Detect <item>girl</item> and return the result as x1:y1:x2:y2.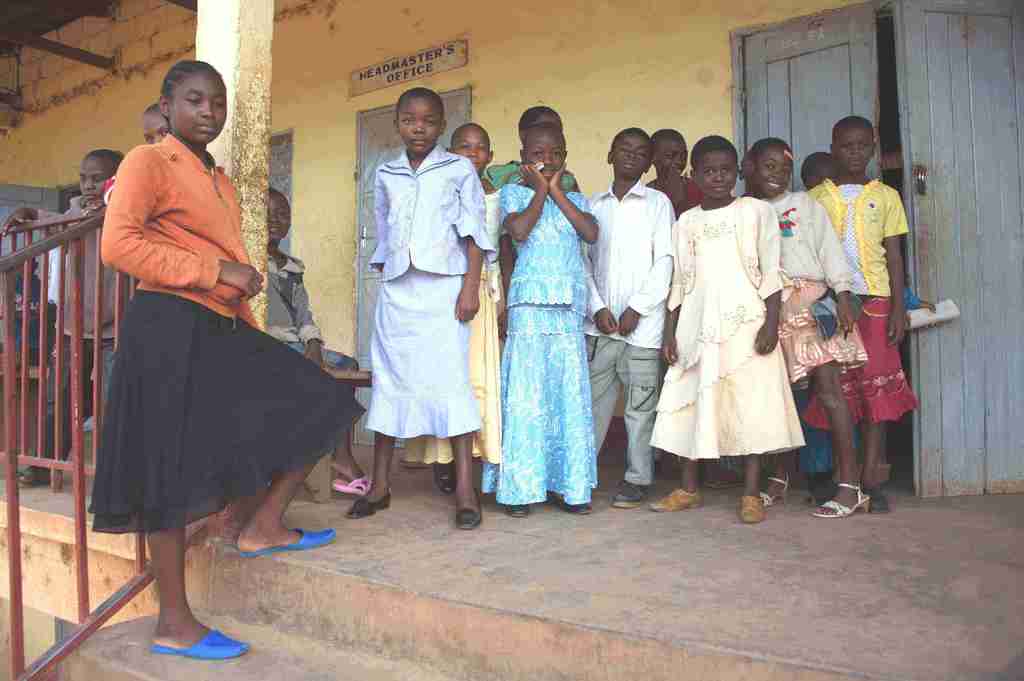
85:60:364:659.
